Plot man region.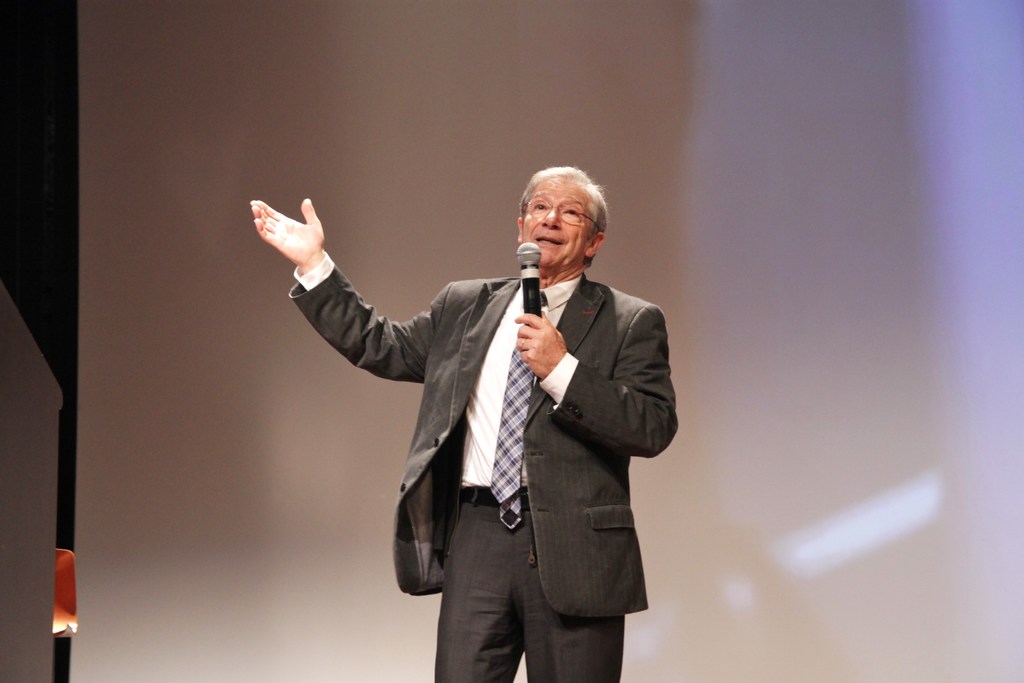
Plotted at 292 170 651 659.
